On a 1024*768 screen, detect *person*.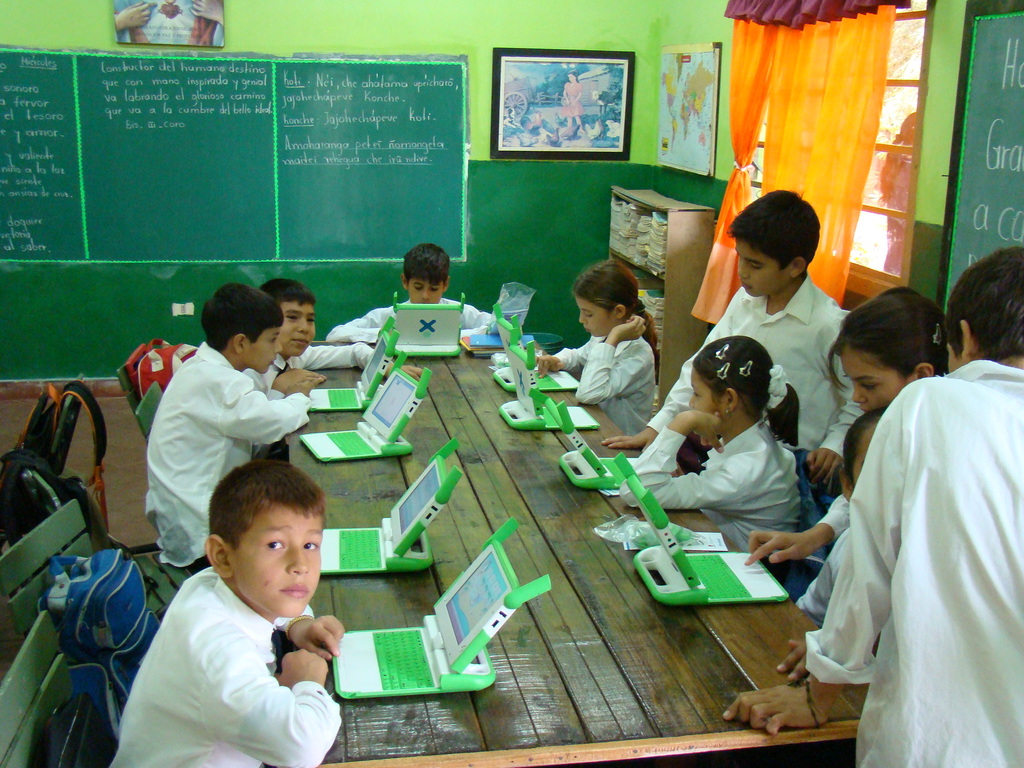
select_region(719, 245, 1023, 767).
